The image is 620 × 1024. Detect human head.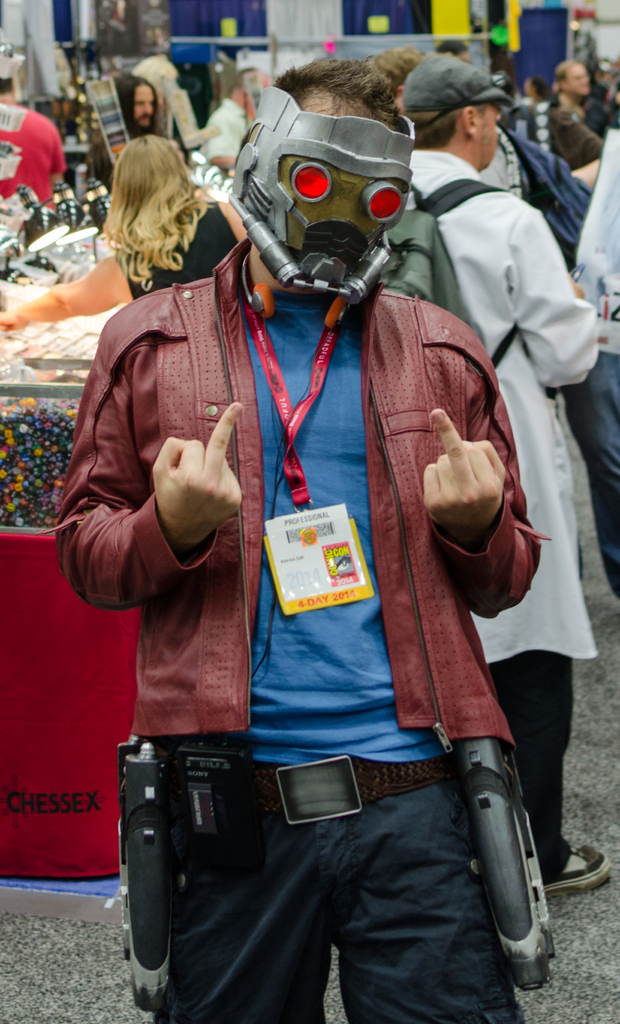
Detection: <bbox>0, 43, 15, 97</bbox>.
